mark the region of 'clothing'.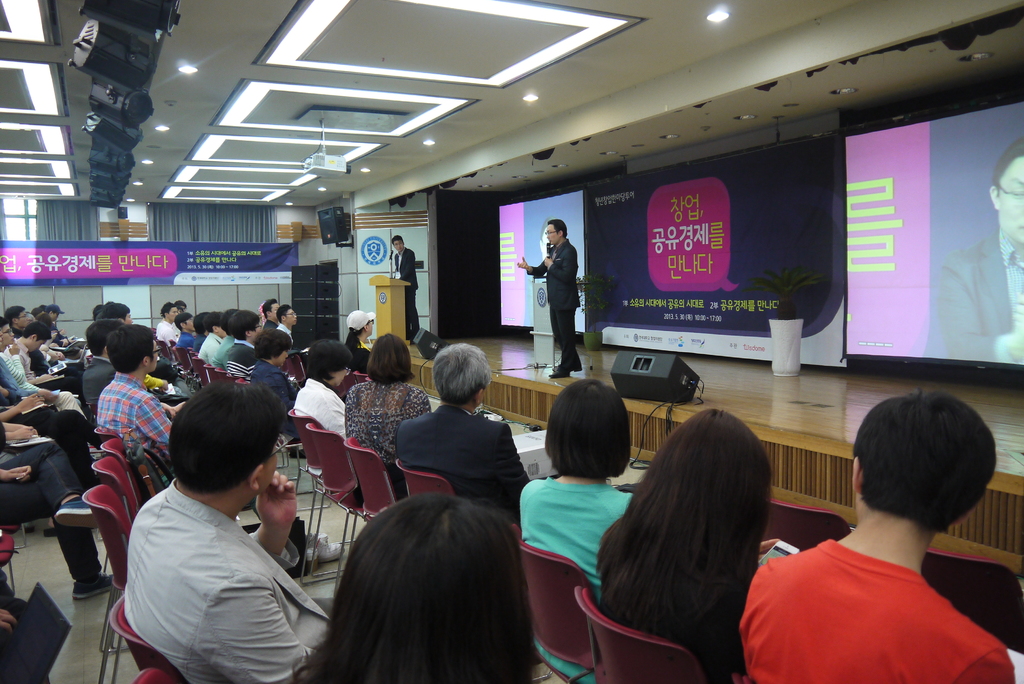
Region: 396/247/424/338.
